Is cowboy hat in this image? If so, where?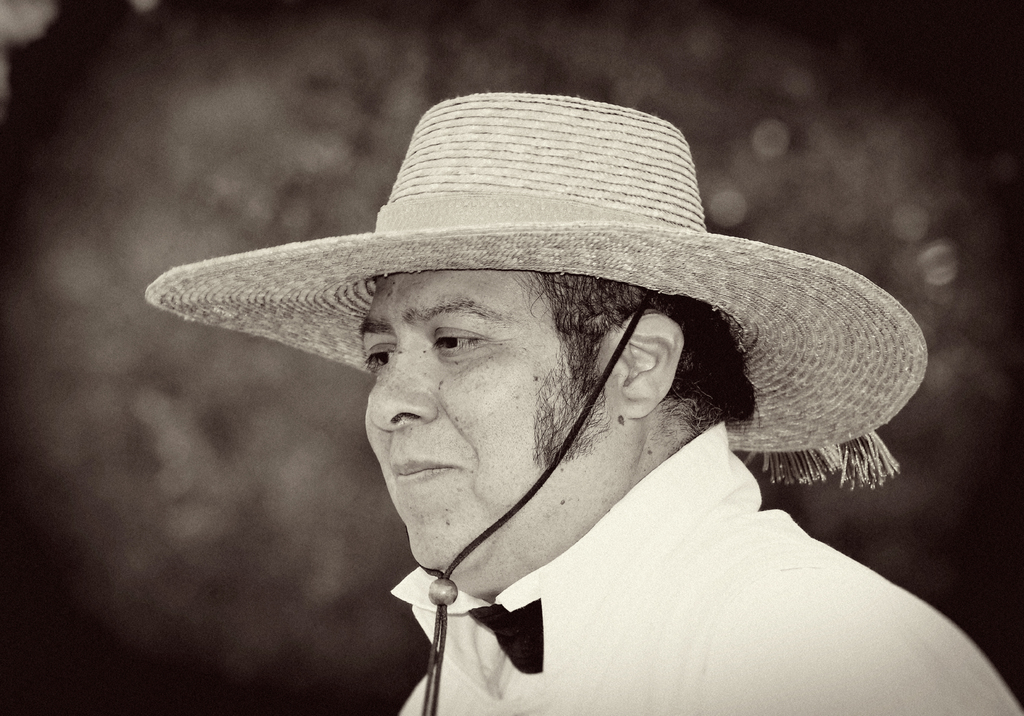
Yes, at (left=147, top=80, right=860, bottom=447).
